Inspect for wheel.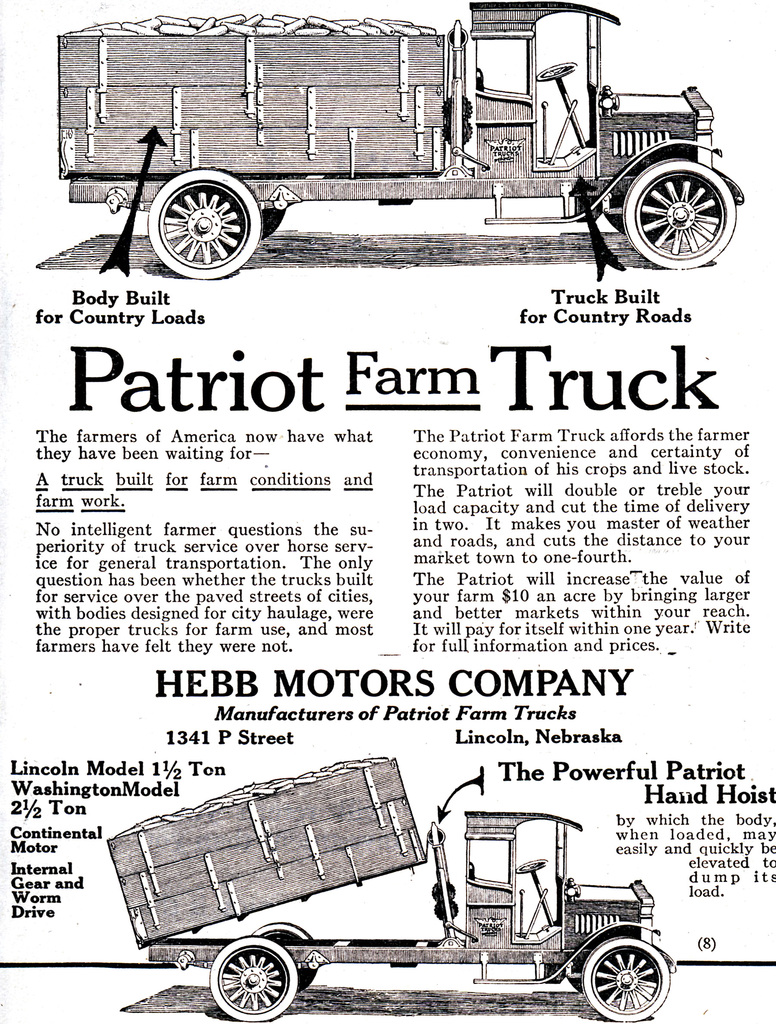
Inspection: 143/166/267/280.
